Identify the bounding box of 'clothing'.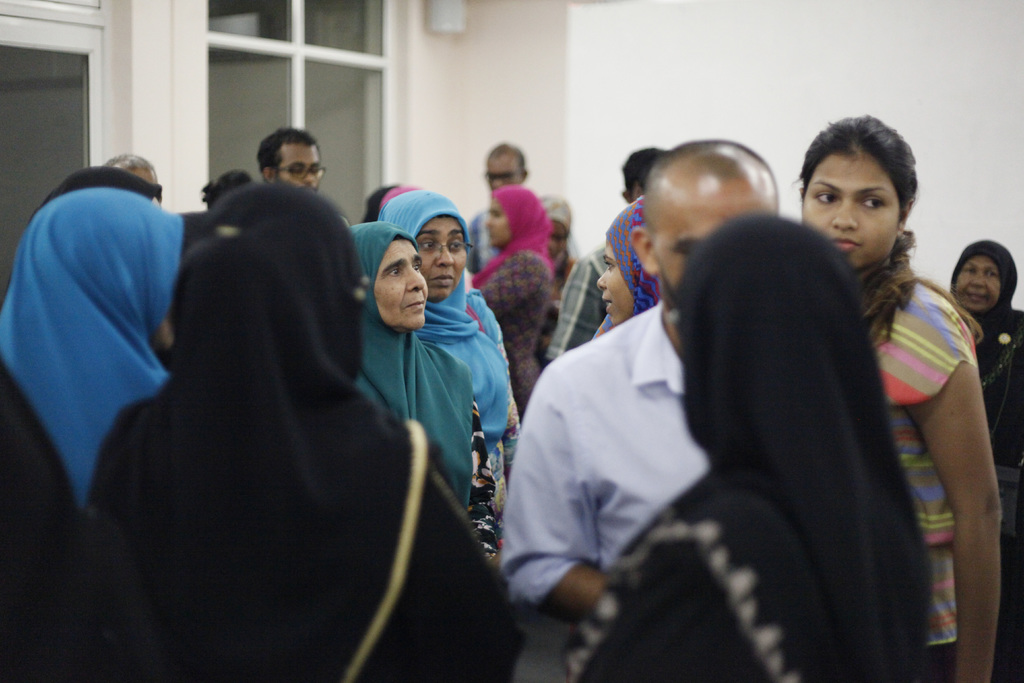
pyautogui.locateOnScreen(0, 354, 129, 682).
